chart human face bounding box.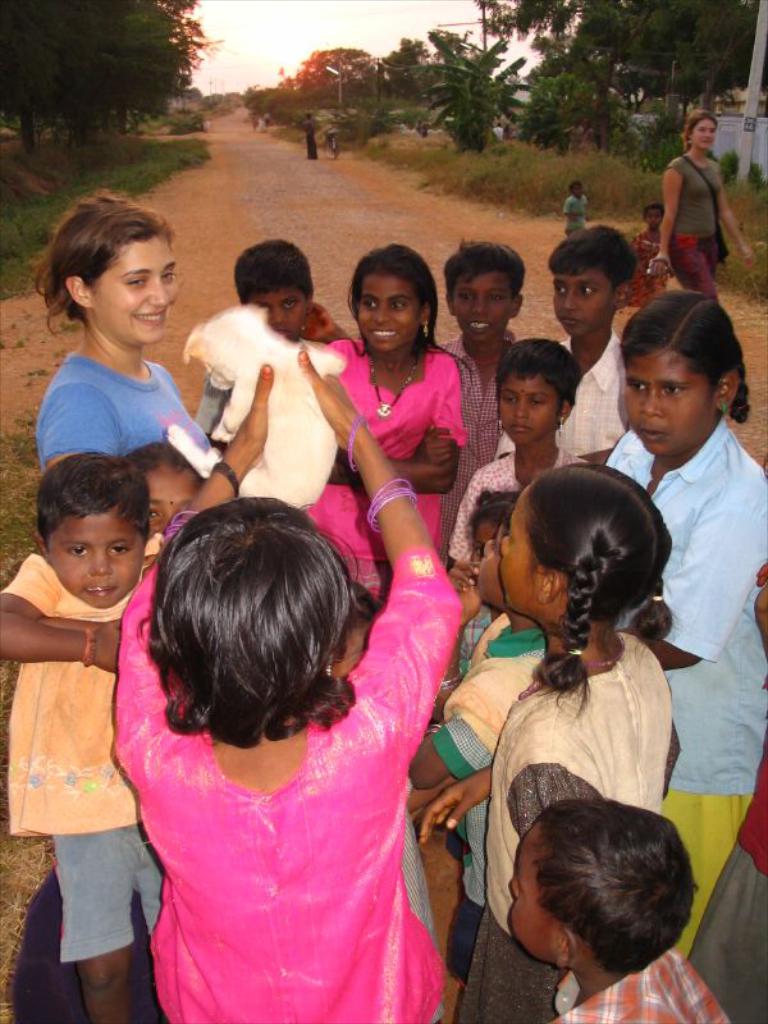
Charted: (x1=362, y1=276, x2=417, y2=348).
